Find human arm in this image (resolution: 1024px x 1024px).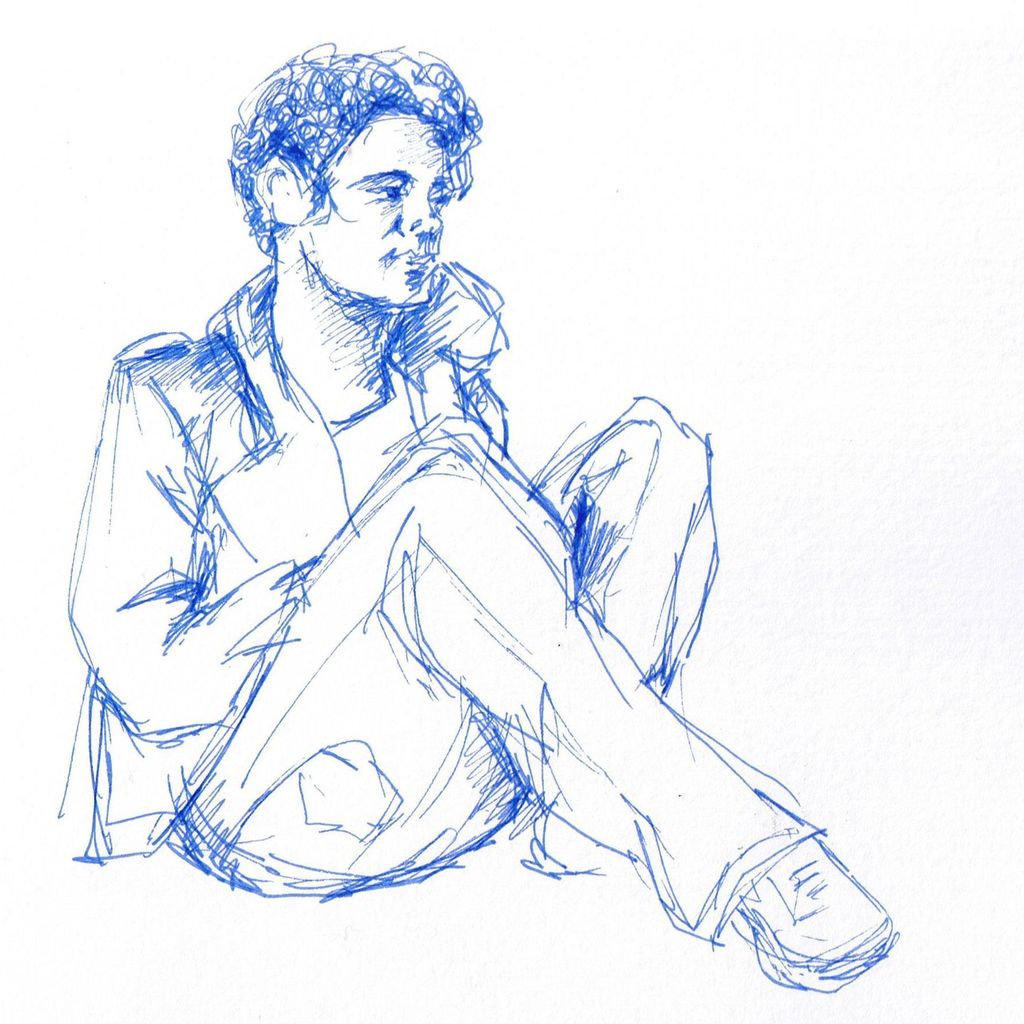
(x1=69, y1=358, x2=303, y2=730).
